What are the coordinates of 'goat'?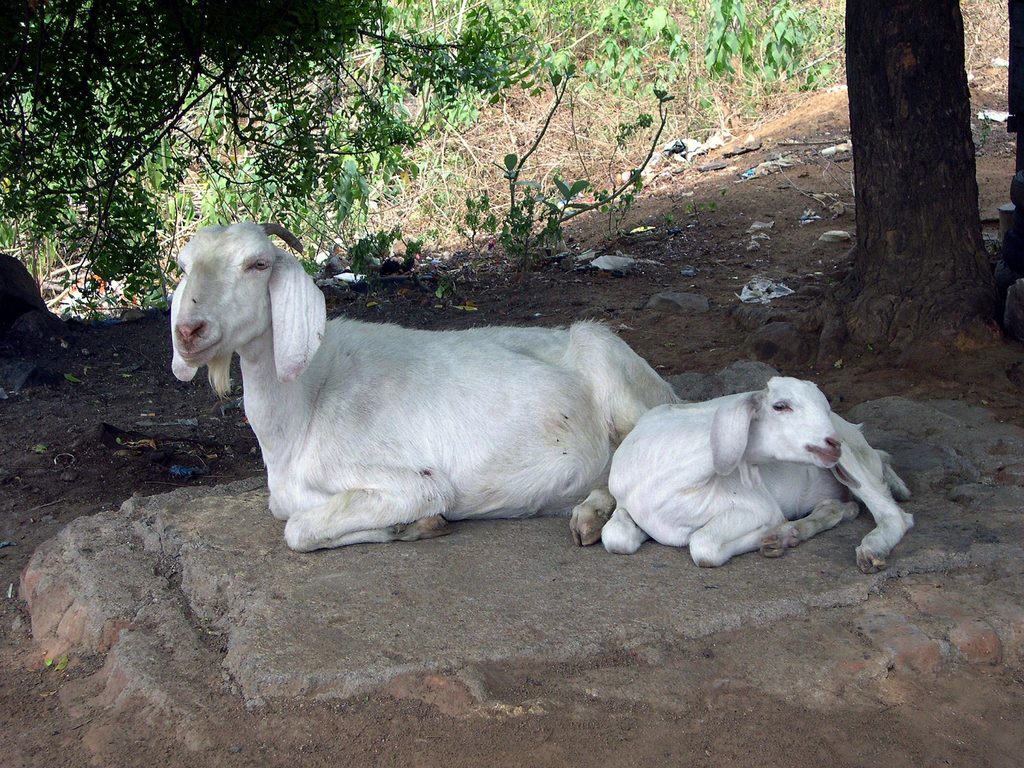
168:216:687:552.
